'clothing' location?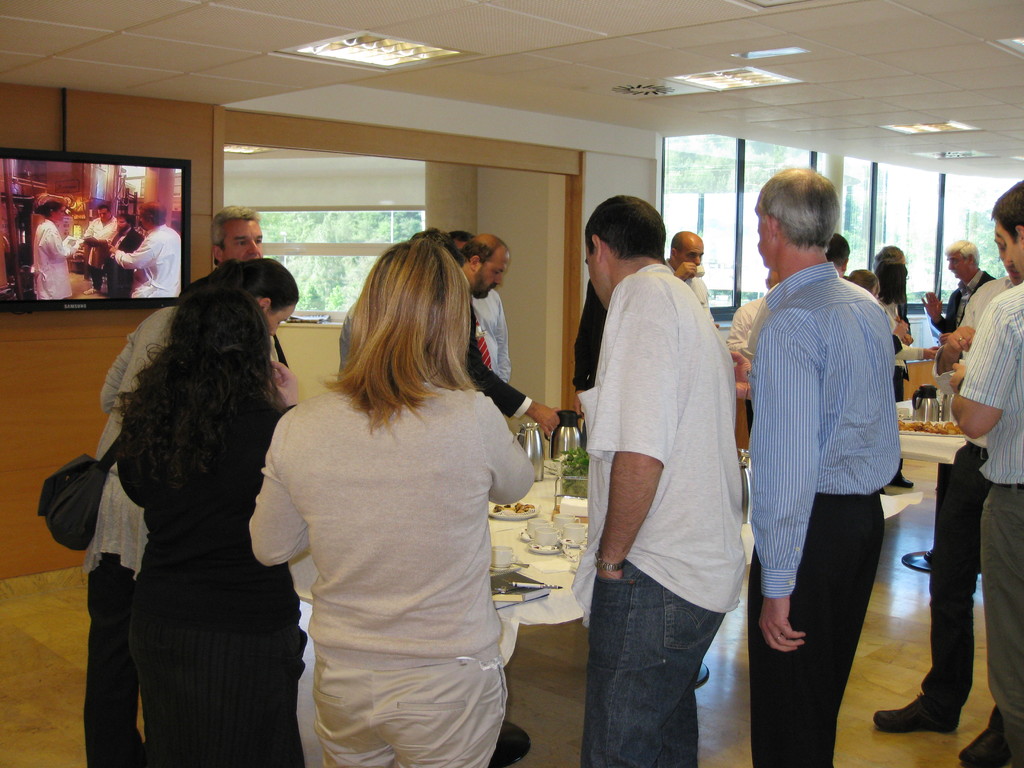
left=117, top=221, right=143, bottom=301
